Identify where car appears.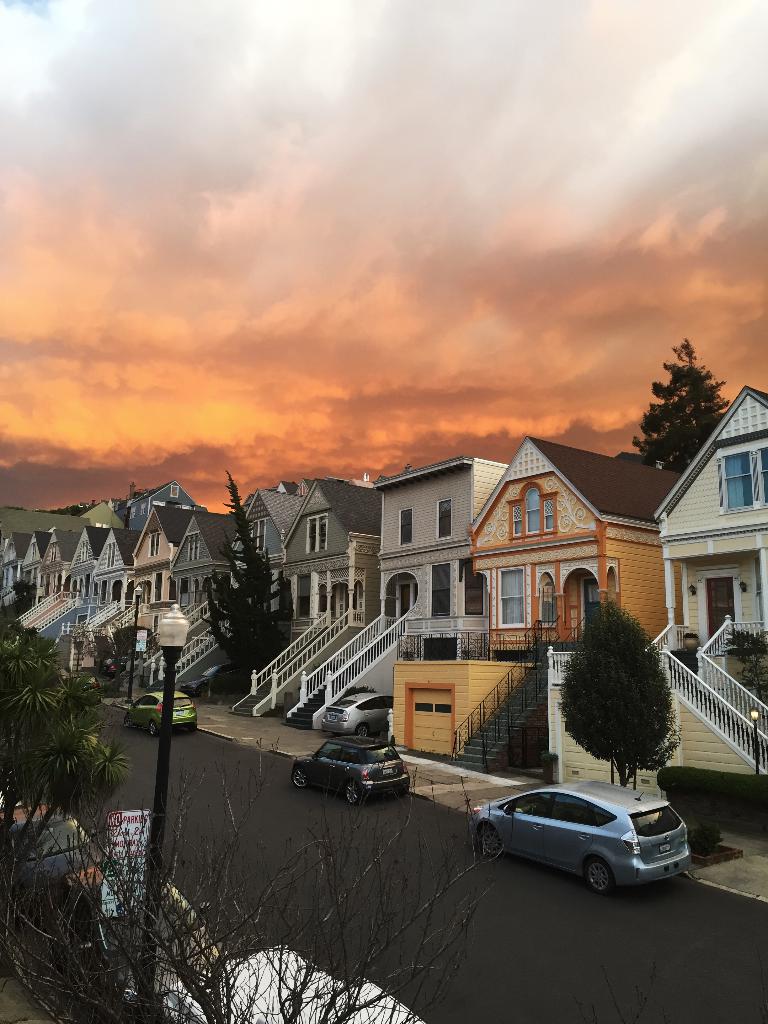
Appears at 181/662/244/698.
